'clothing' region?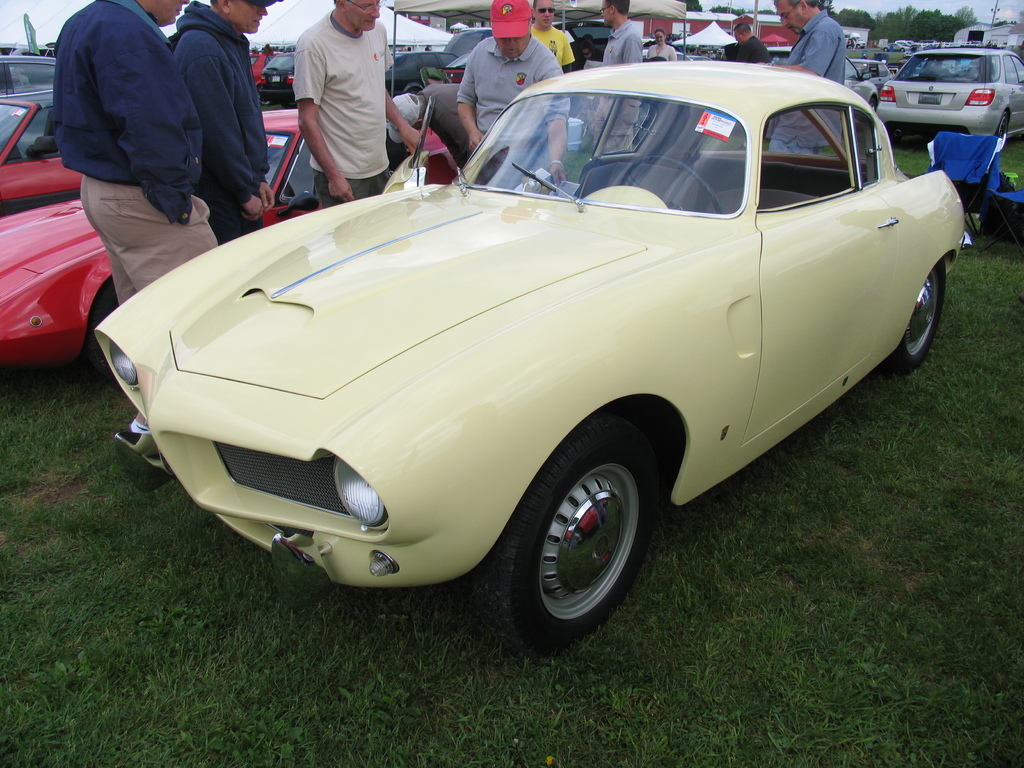
{"left": 532, "top": 24, "right": 569, "bottom": 69}
